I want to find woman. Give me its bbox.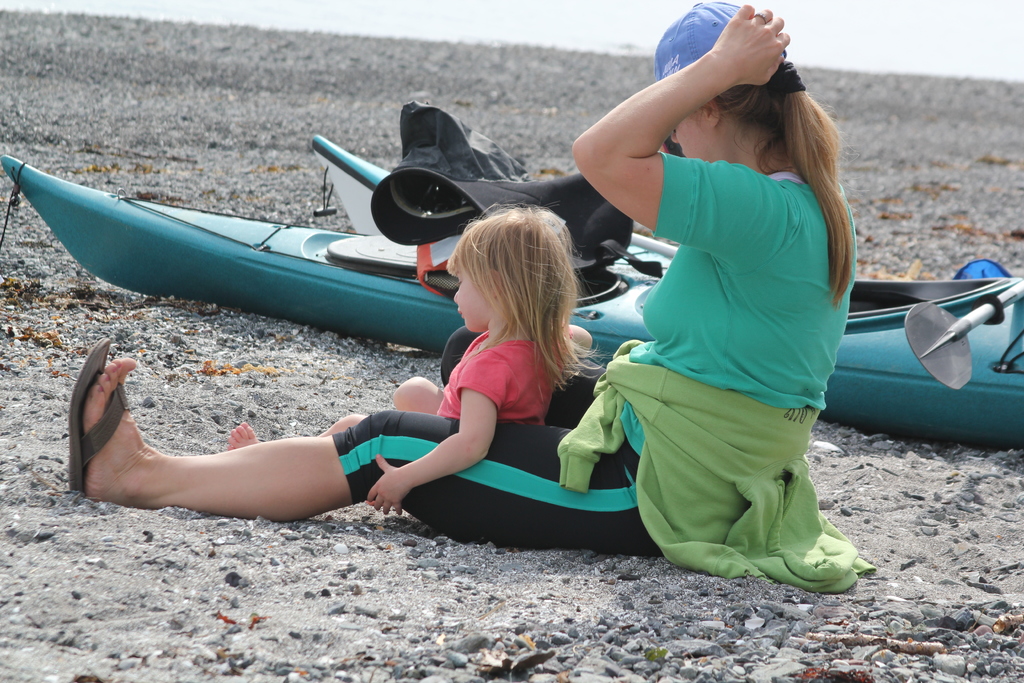
77:0:860:556.
